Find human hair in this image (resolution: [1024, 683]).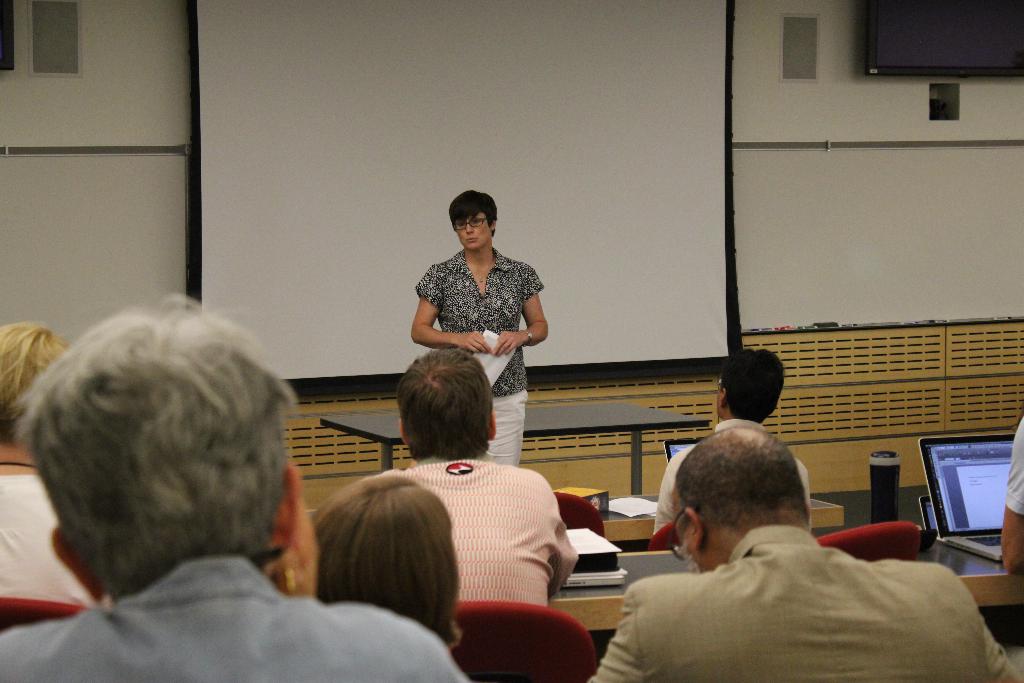
{"x1": 446, "y1": 186, "x2": 497, "y2": 236}.
